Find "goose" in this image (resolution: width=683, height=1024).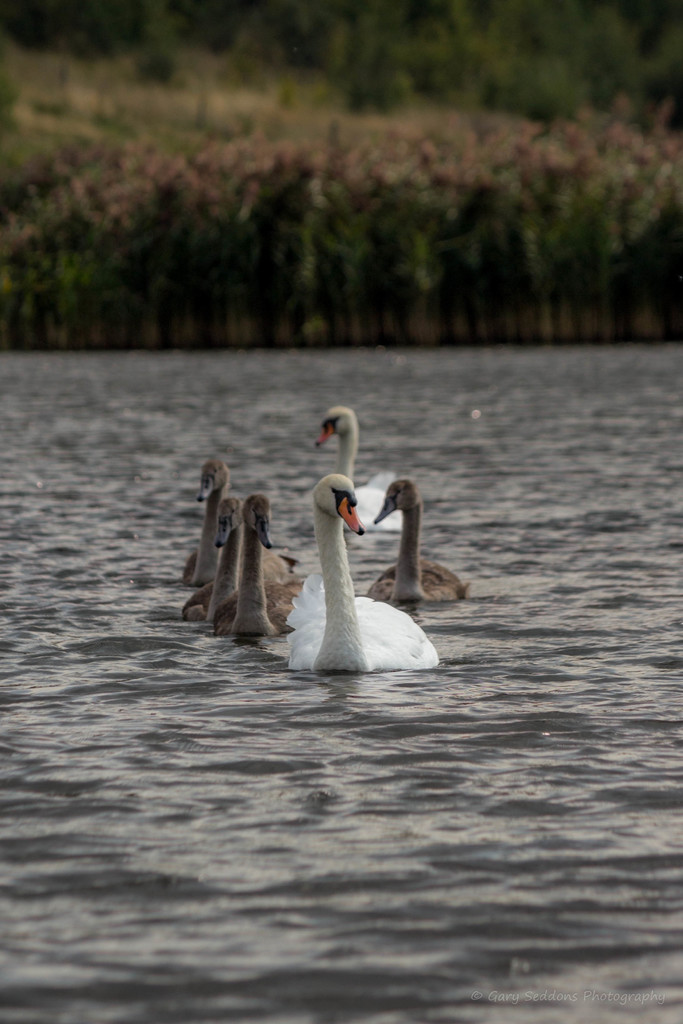
[289,477,438,671].
